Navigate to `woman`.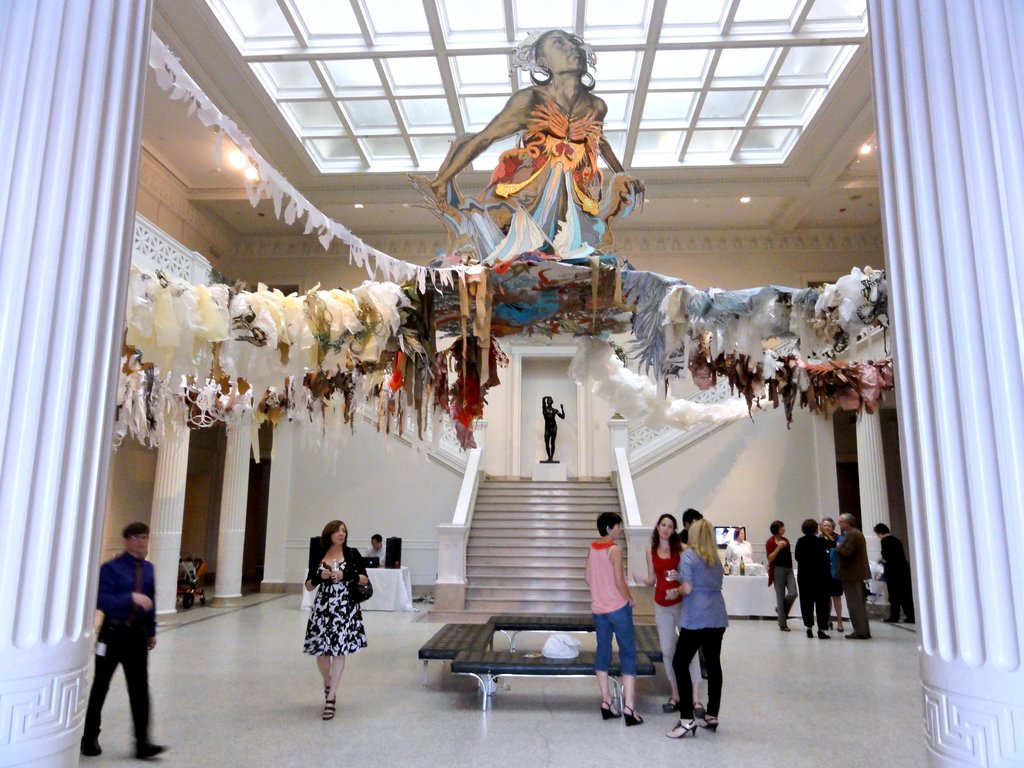
Navigation target: (767,519,802,630).
